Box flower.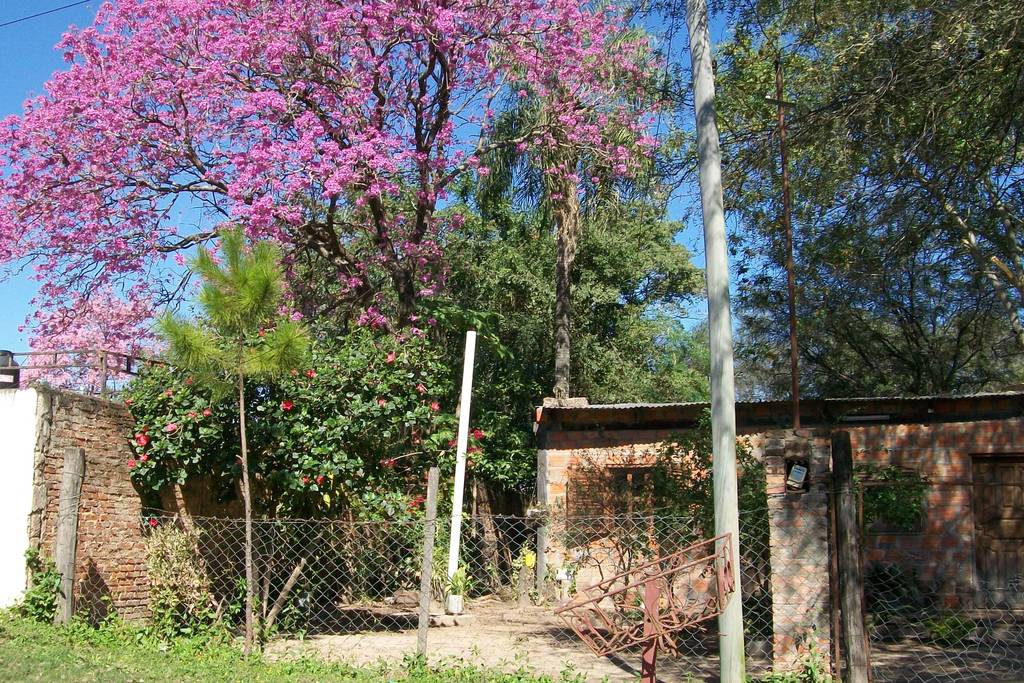
(left=188, top=412, right=195, bottom=421).
